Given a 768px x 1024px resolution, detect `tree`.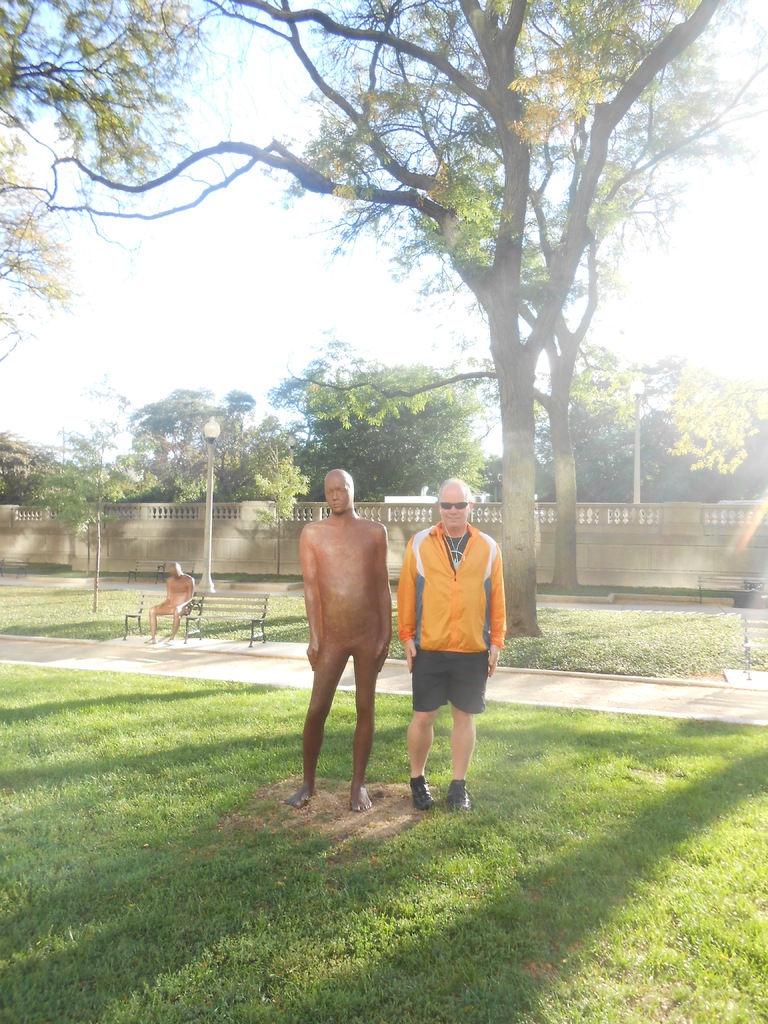
rect(53, 473, 109, 576).
